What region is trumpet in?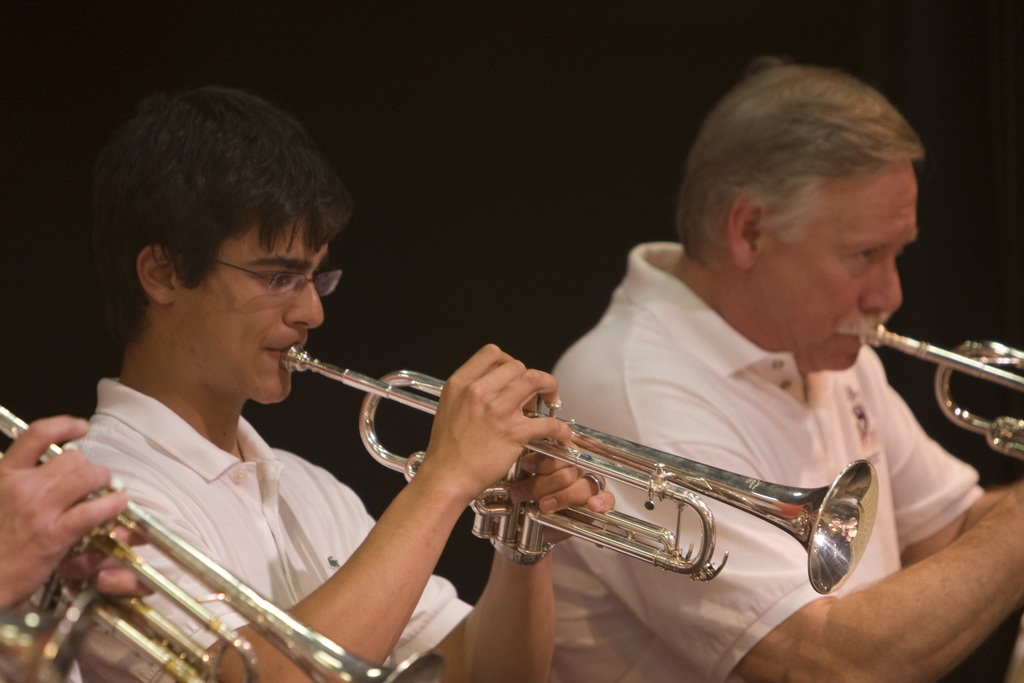
0,406,445,682.
